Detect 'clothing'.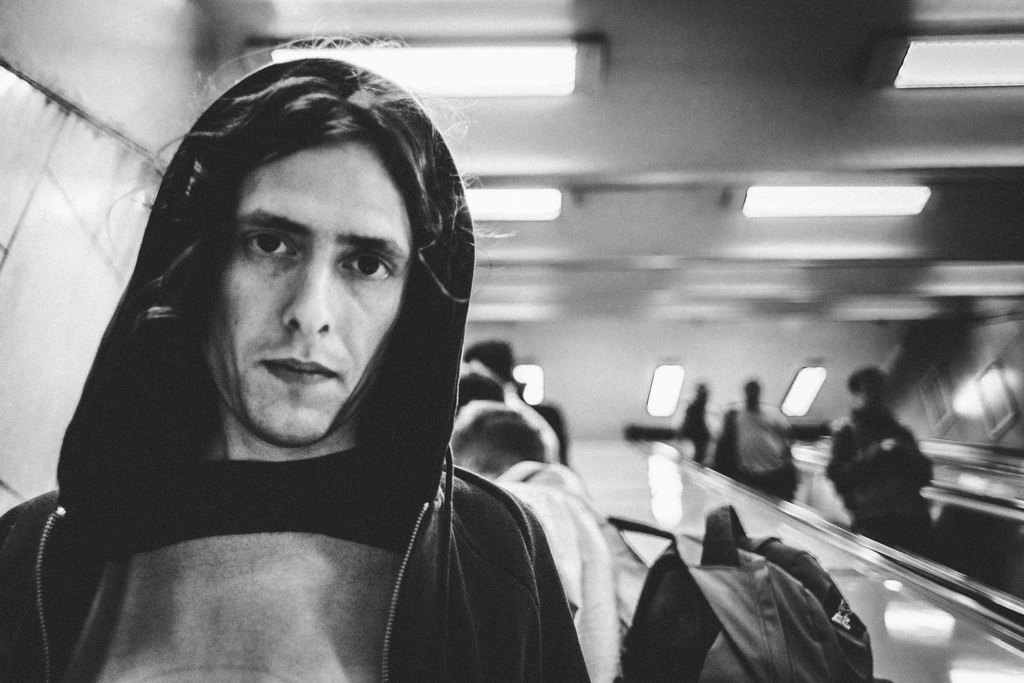
Detected at <box>497,456,625,682</box>.
